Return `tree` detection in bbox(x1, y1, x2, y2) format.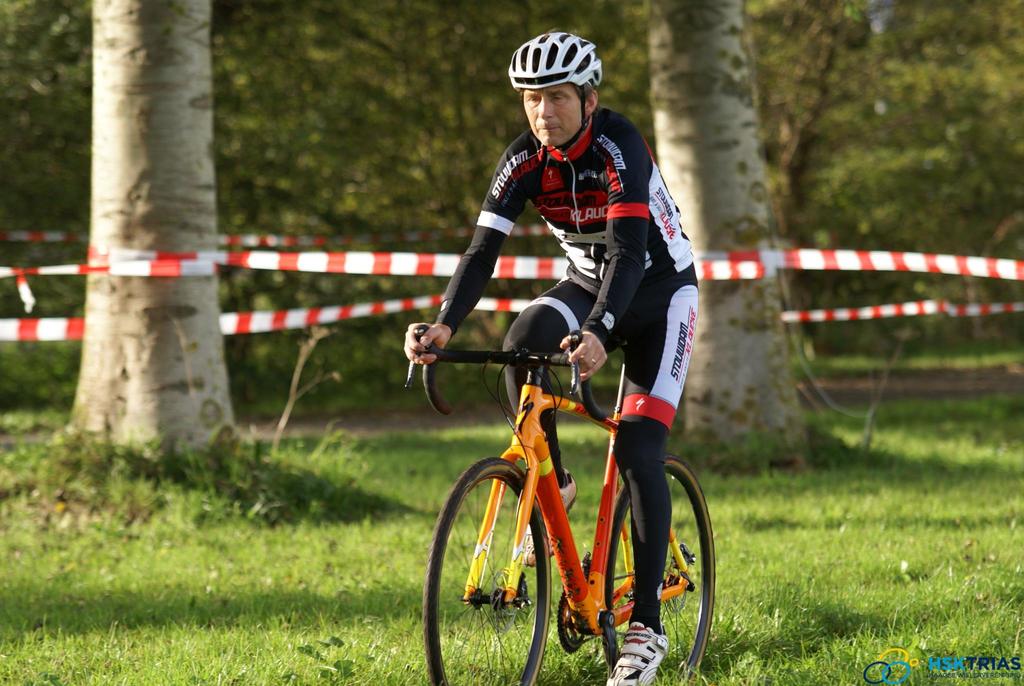
bbox(744, 0, 1023, 340).
